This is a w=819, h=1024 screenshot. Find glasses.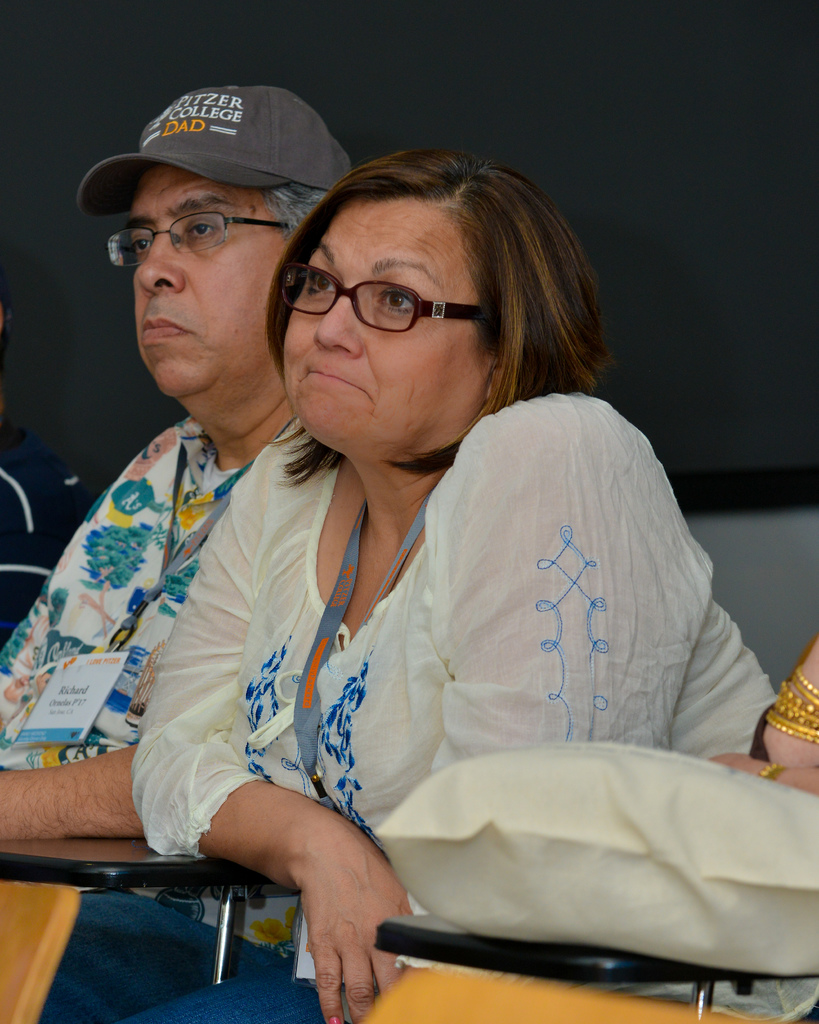
Bounding box: <bbox>258, 252, 507, 337</bbox>.
